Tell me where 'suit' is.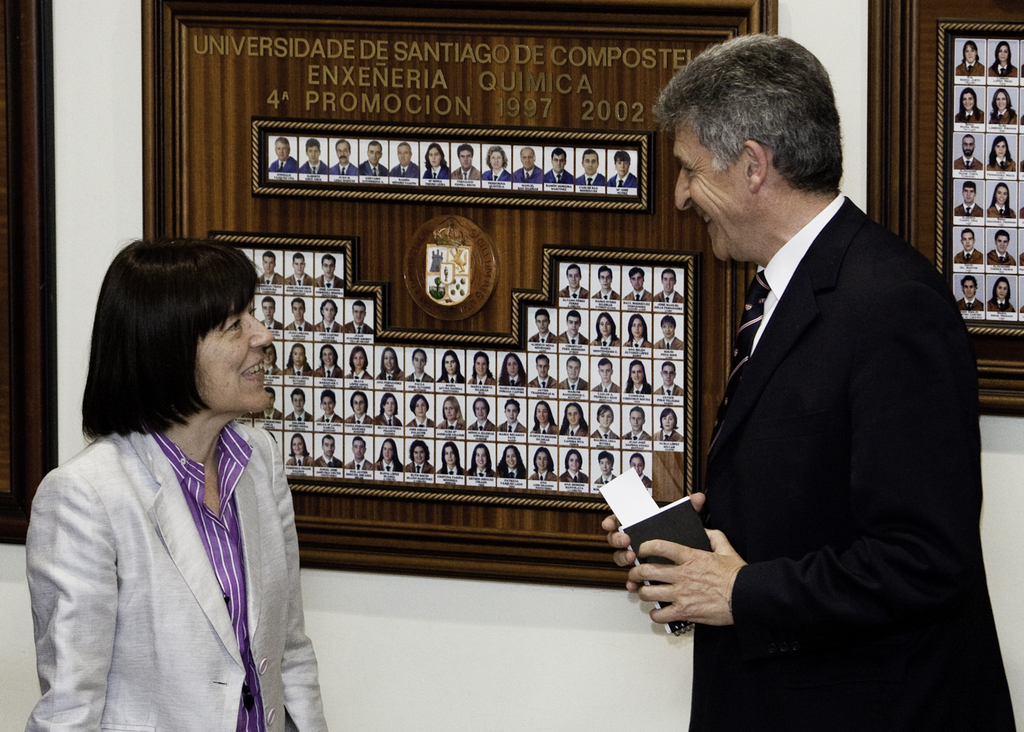
'suit' is at <box>346,458,373,471</box>.
